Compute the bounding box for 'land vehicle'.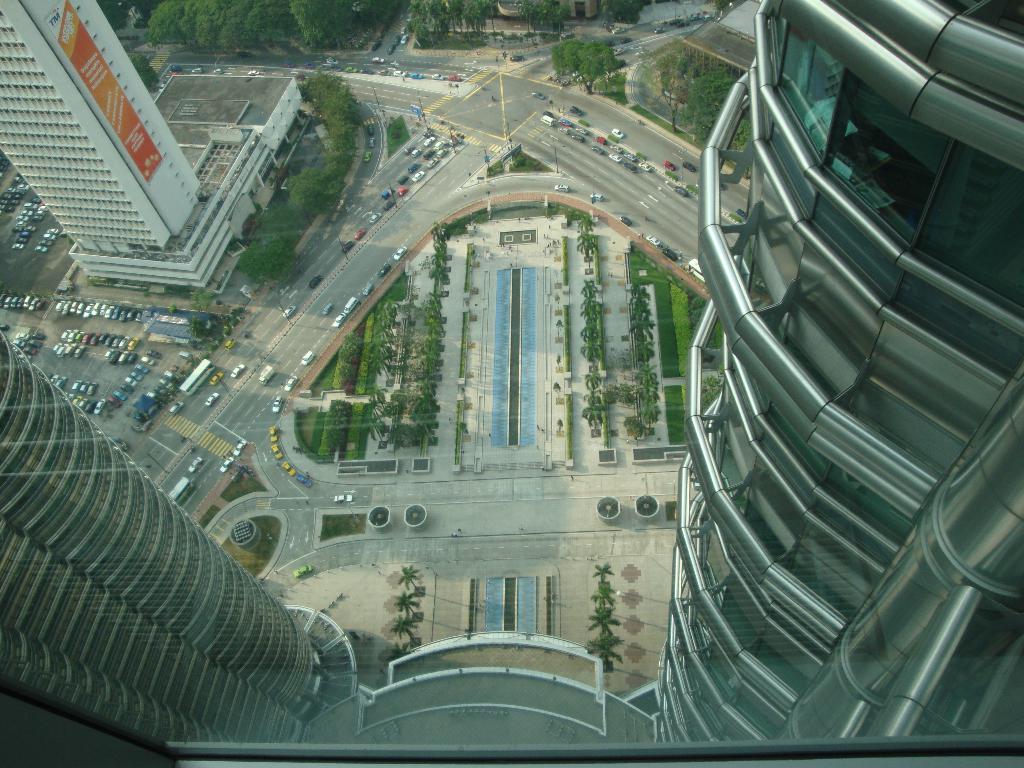
crop(299, 477, 309, 487).
